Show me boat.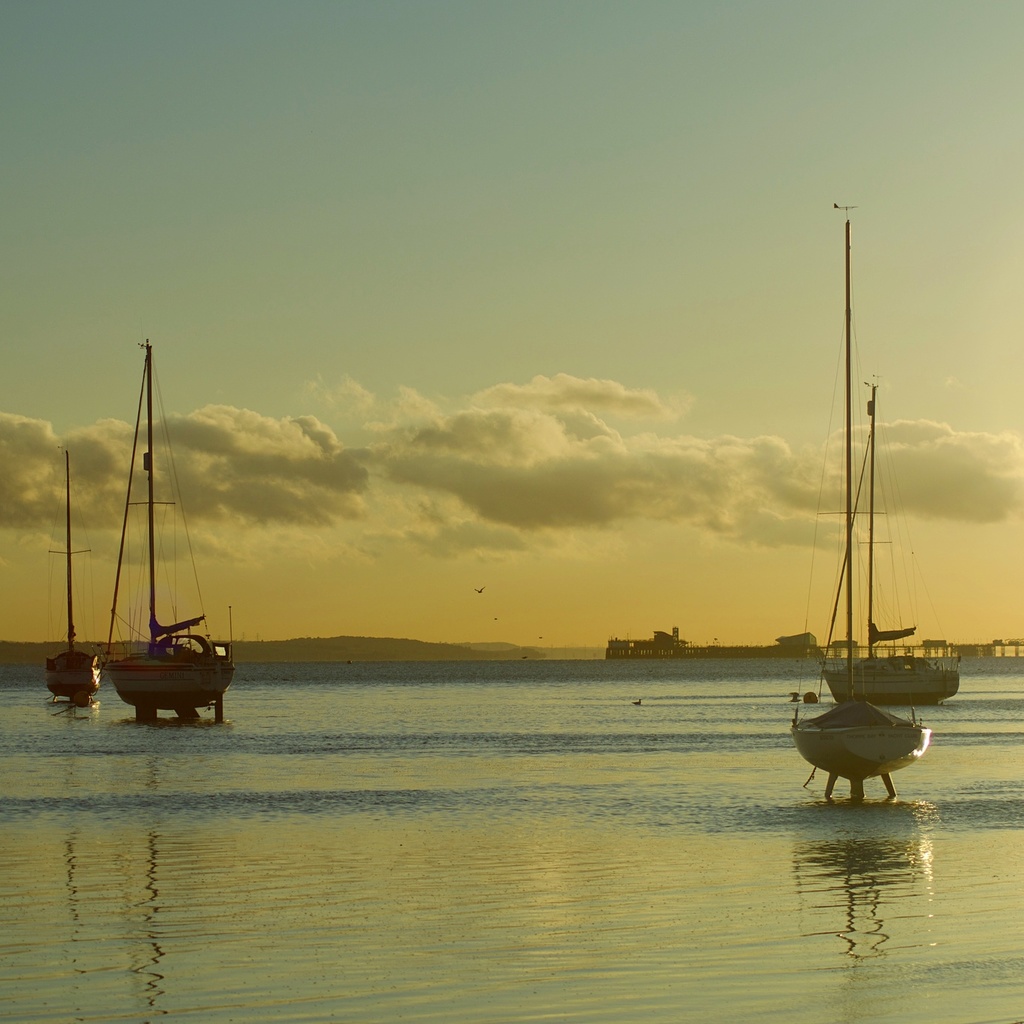
boat is here: detection(48, 379, 274, 750).
